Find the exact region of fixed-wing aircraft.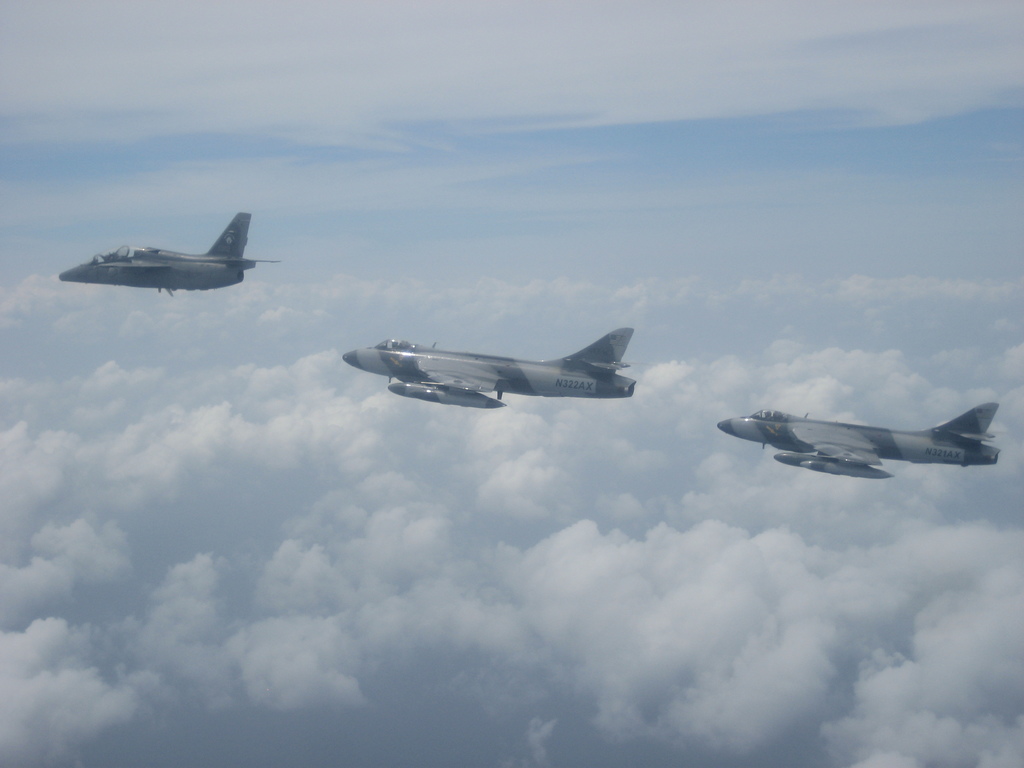
Exact region: Rect(344, 326, 637, 409).
